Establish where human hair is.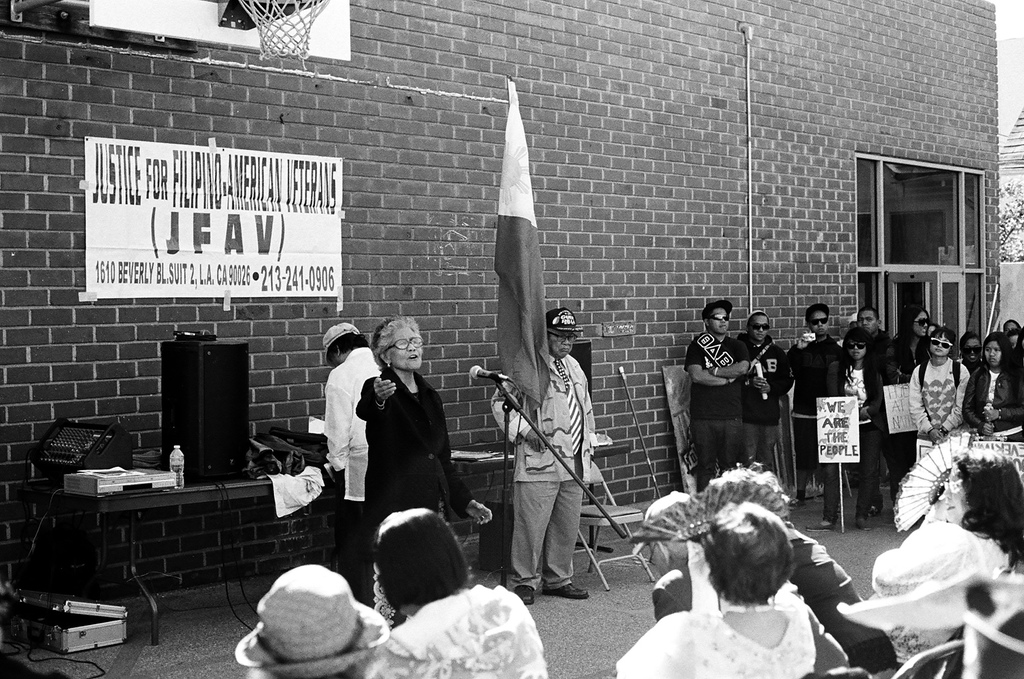
Established at box(803, 308, 829, 320).
